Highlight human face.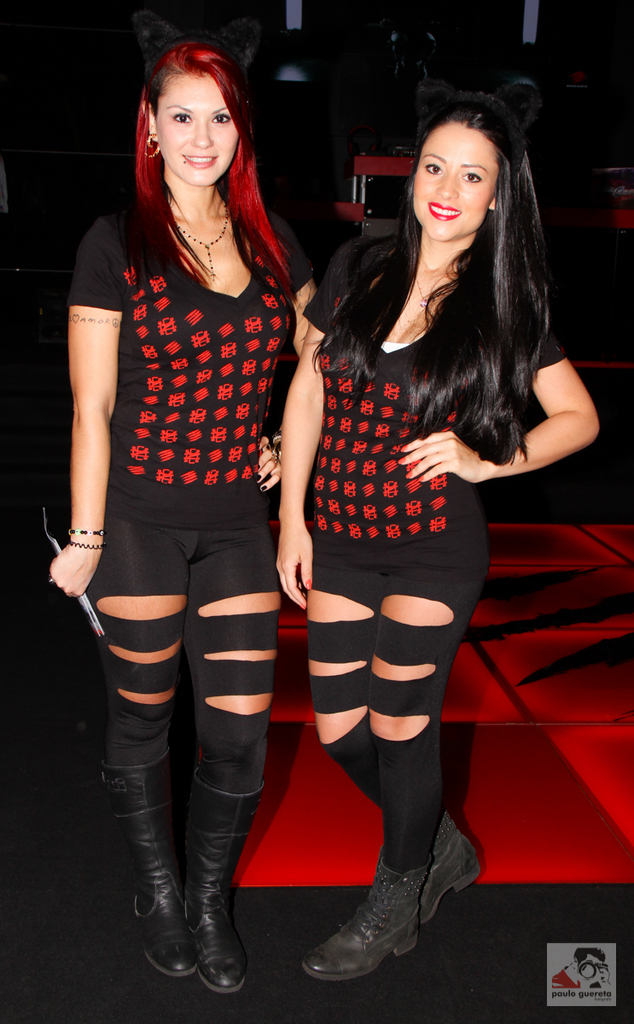
Highlighted region: x1=158 y1=76 x2=231 y2=183.
